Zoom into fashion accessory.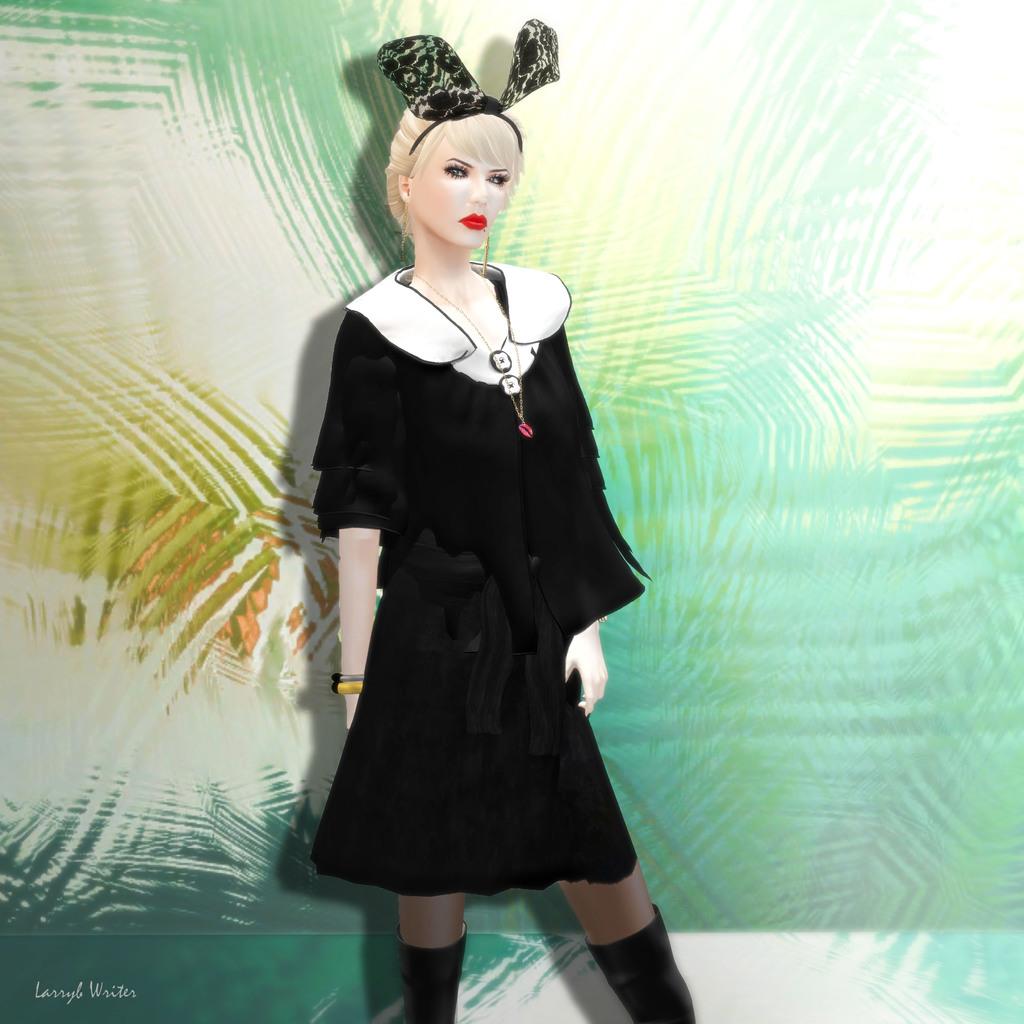
Zoom target: bbox(376, 15, 565, 159).
